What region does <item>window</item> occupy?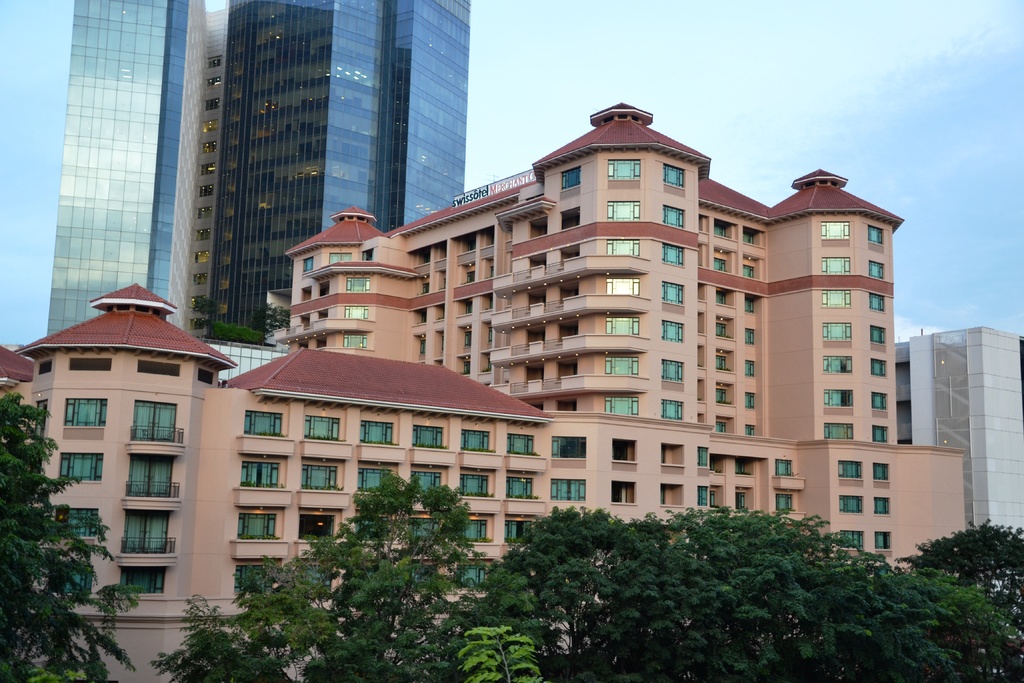
(left=744, top=362, right=756, bottom=377).
